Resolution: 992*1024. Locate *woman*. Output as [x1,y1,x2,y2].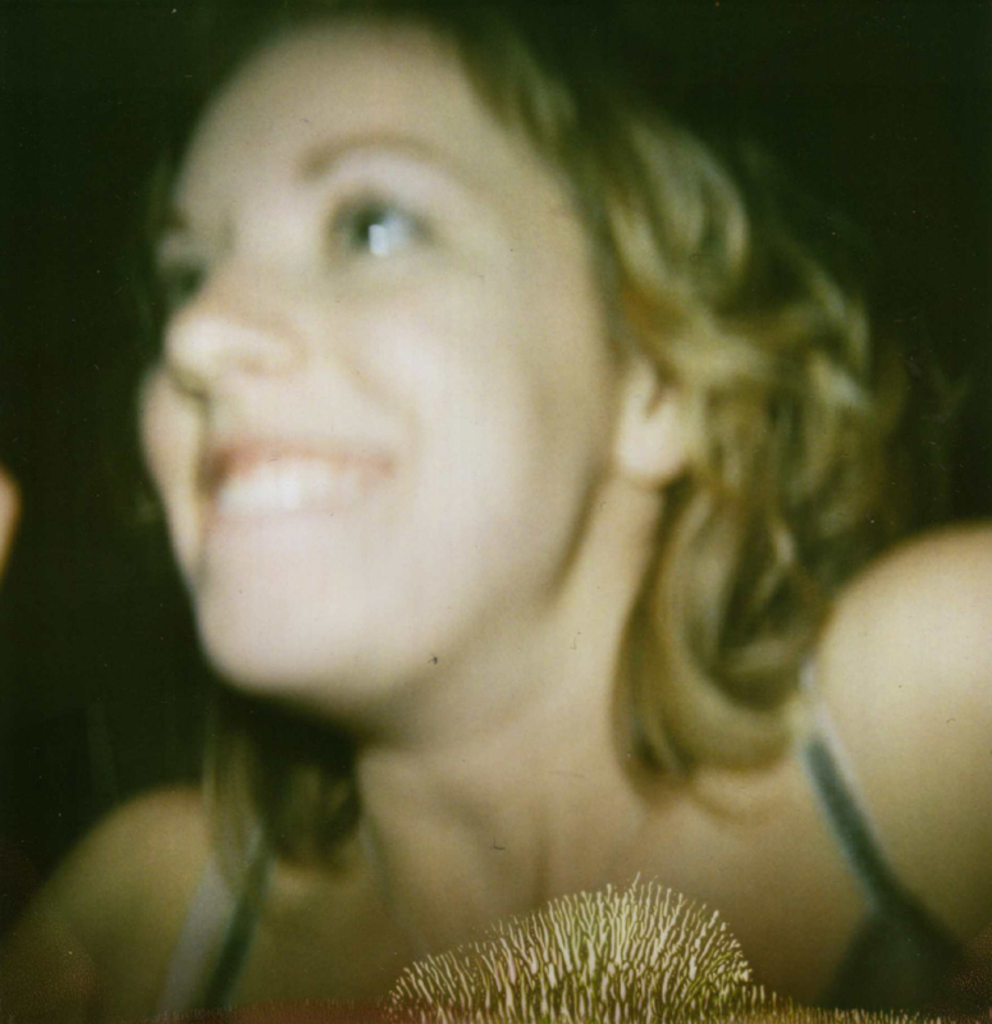
[0,0,991,1023].
